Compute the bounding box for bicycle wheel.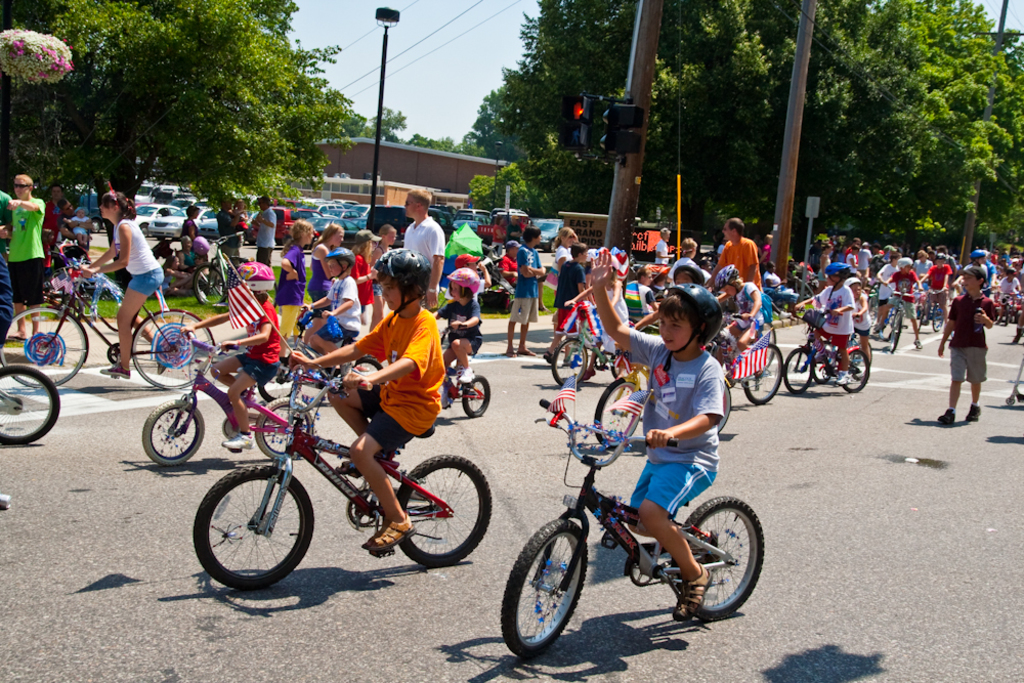
l=0, t=366, r=58, b=446.
